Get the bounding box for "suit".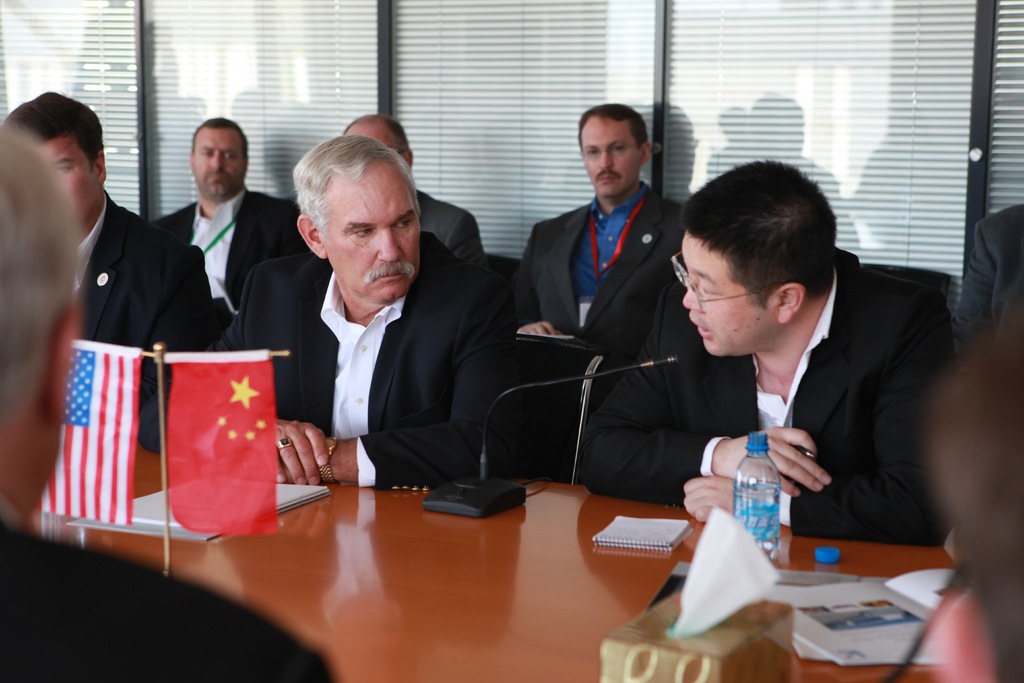
box(0, 495, 346, 682).
